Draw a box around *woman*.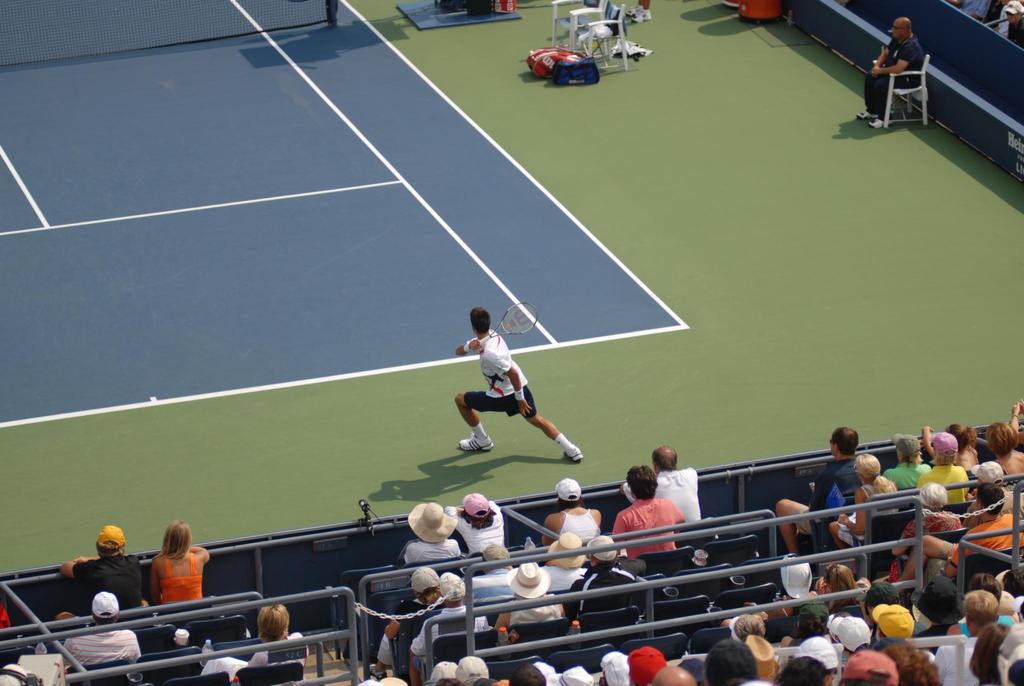
(left=983, top=420, right=1023, bottom=480).
